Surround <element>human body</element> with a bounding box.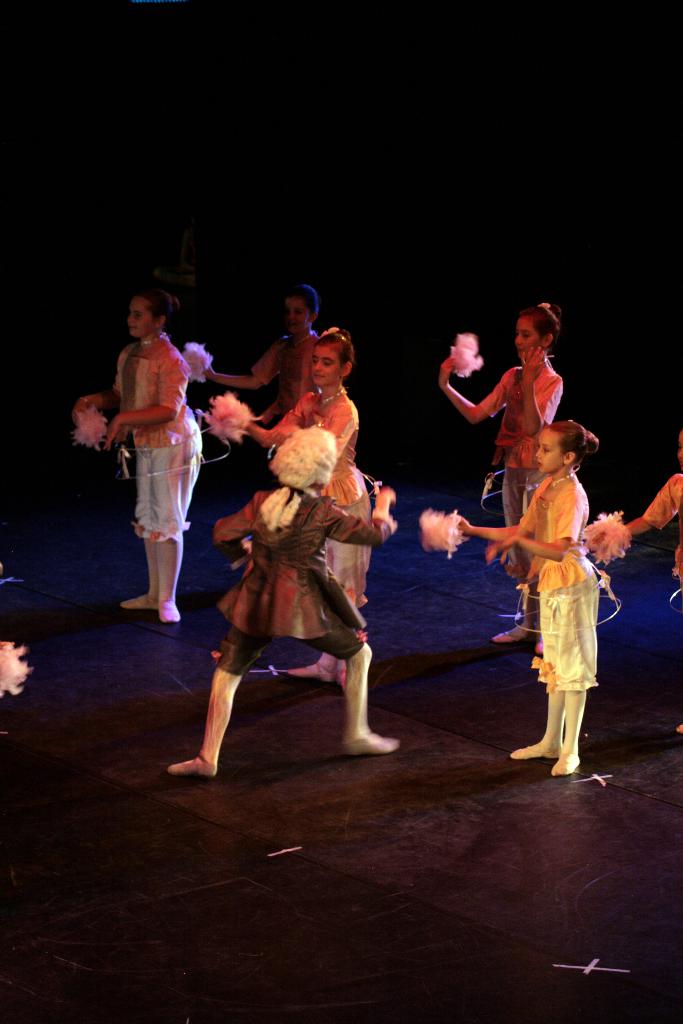
pyautogui.locateOnScreen(434, 344, 568, 643).
